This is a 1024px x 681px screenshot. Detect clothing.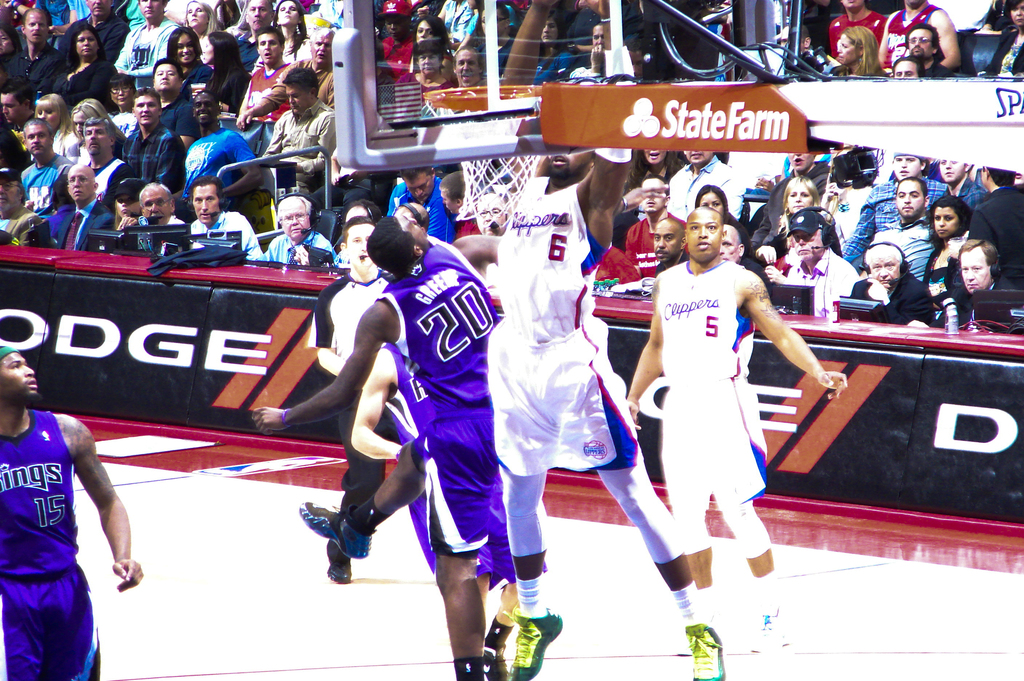
x1=0 y1=401 x2=99 y2=677.
